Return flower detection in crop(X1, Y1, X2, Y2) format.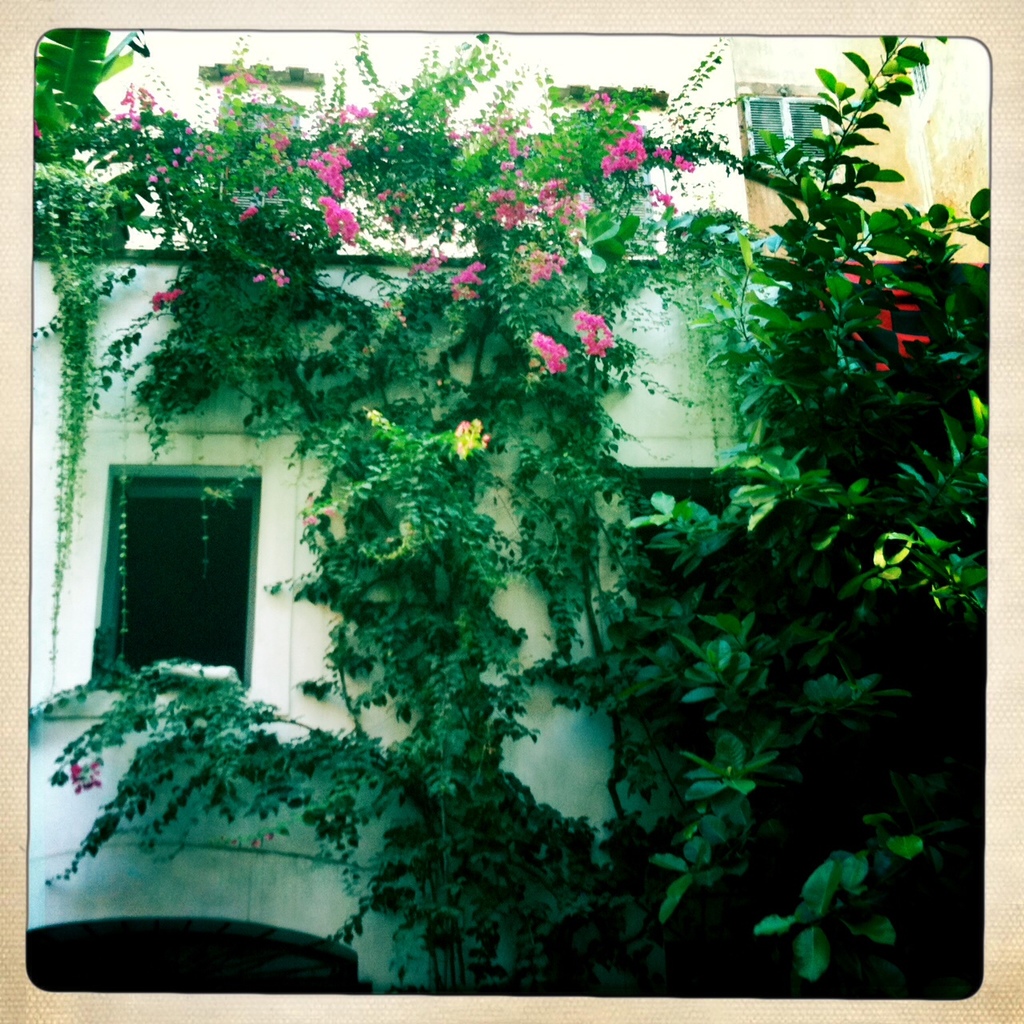
crop(450, 414, 502, 459).
